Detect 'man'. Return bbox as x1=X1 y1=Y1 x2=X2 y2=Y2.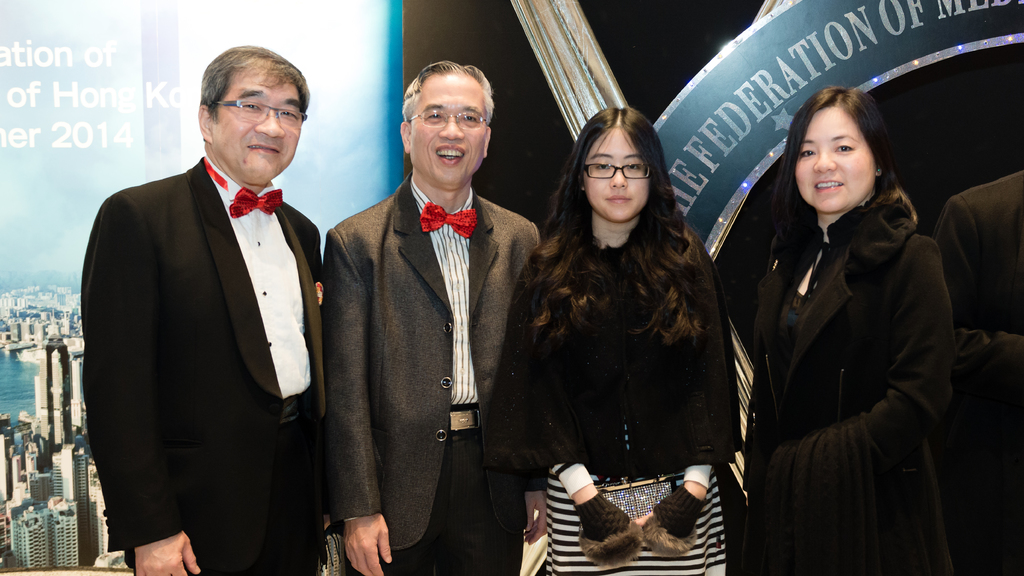
x1=77 y1=44 x2=334 y2=575.
